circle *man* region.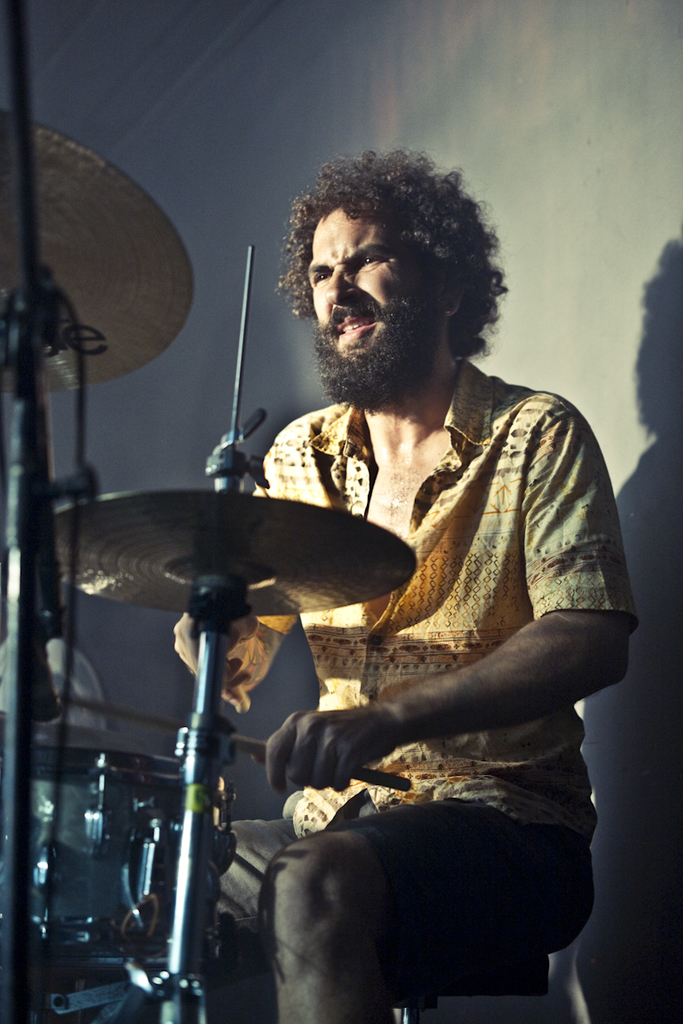
Region: 181/157/634/1003.
